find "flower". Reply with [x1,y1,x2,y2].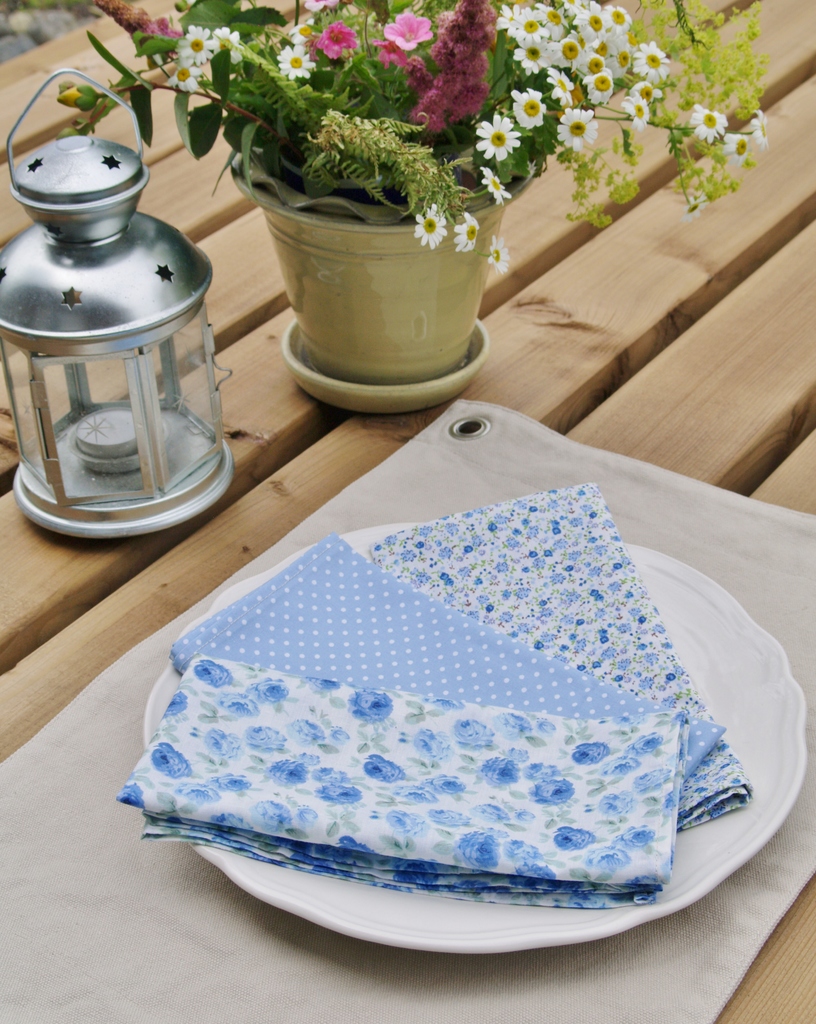
[721,130,749,165].
